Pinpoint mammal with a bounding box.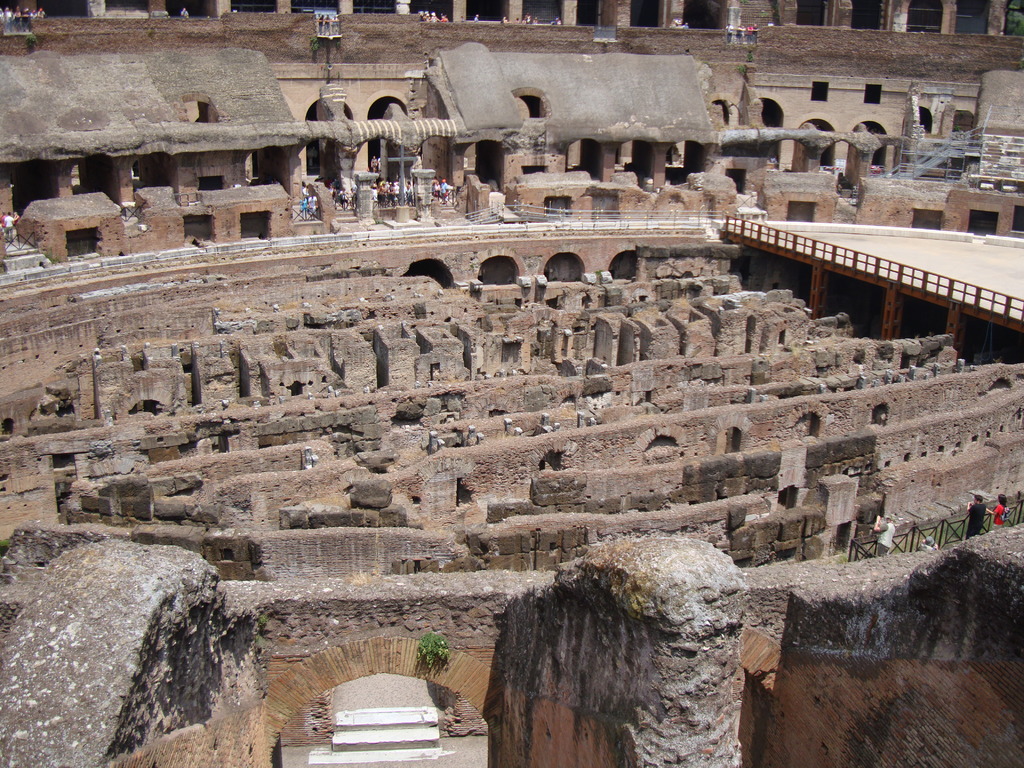
box=[738, 26, 740, 42].
